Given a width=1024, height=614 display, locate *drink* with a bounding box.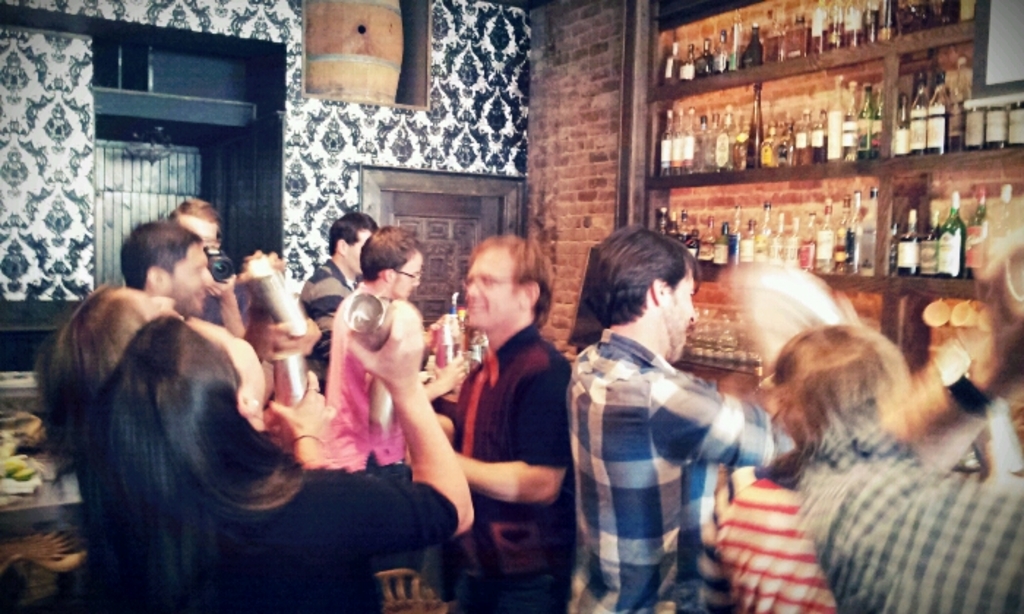
Located: {"left": 941, "top": 192, "right": 967, "bottom": 275}.
